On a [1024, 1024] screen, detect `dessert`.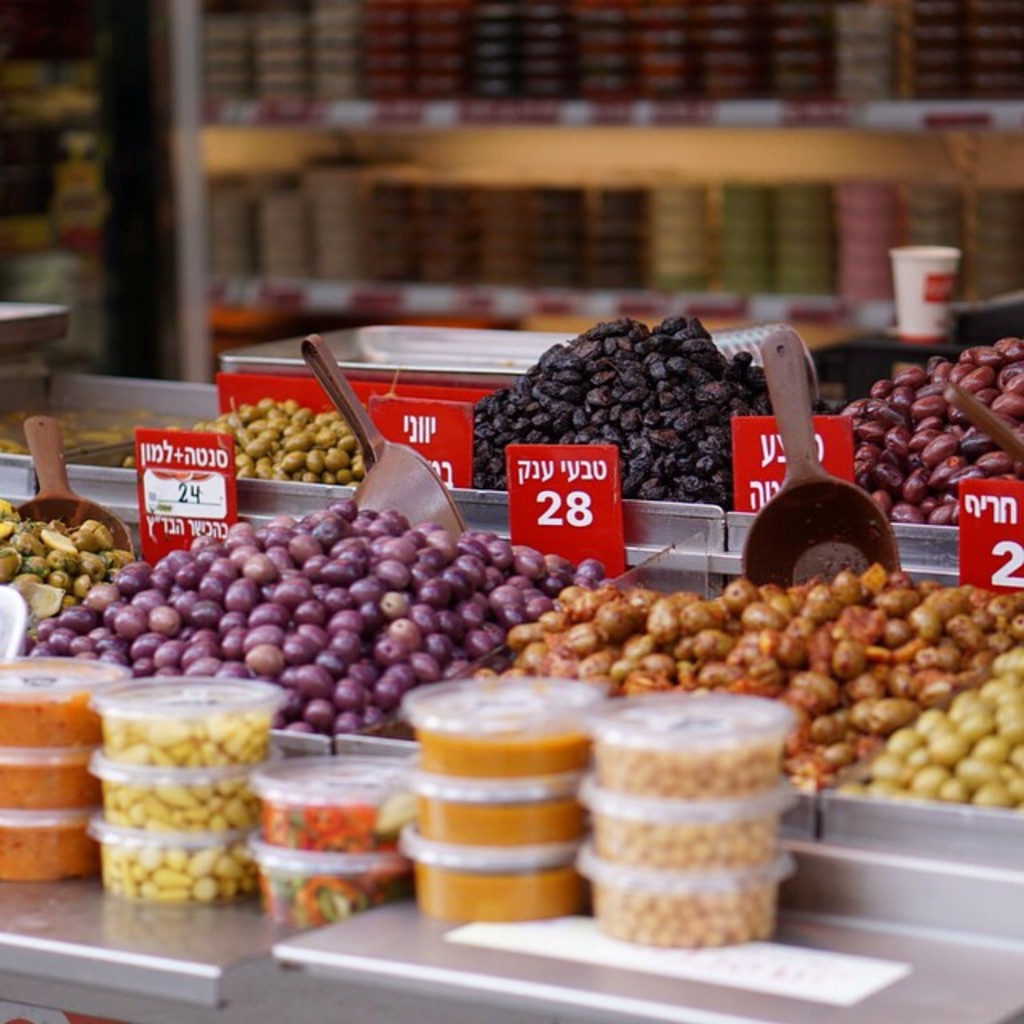
Rect(0, 824, 90, 891).
